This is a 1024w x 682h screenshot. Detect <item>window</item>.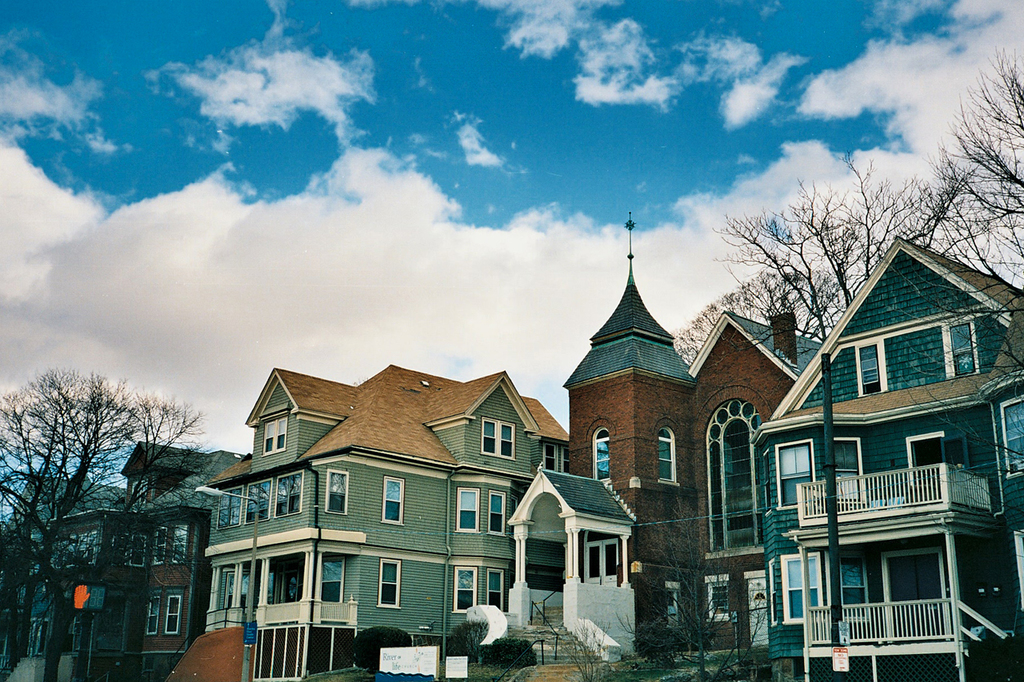
{"left": 849, "top": 538, "right": 970, "bottom": 641}.
